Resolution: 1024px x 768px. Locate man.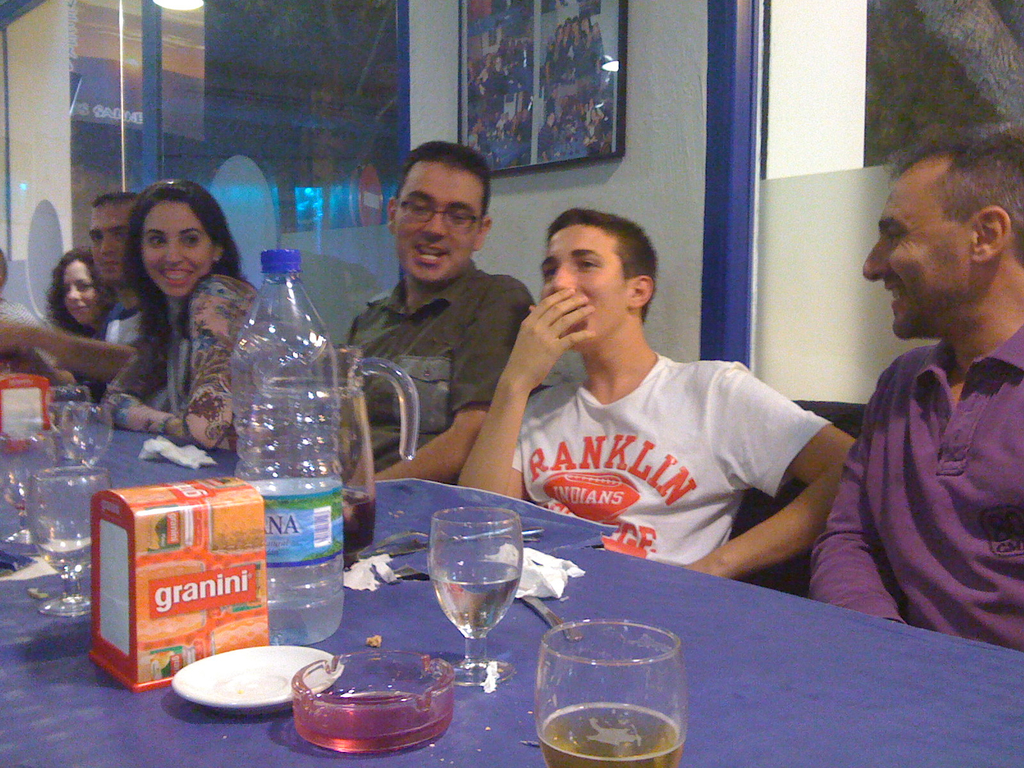
<bbox>806, 122, 1023, 651</bbox>.
